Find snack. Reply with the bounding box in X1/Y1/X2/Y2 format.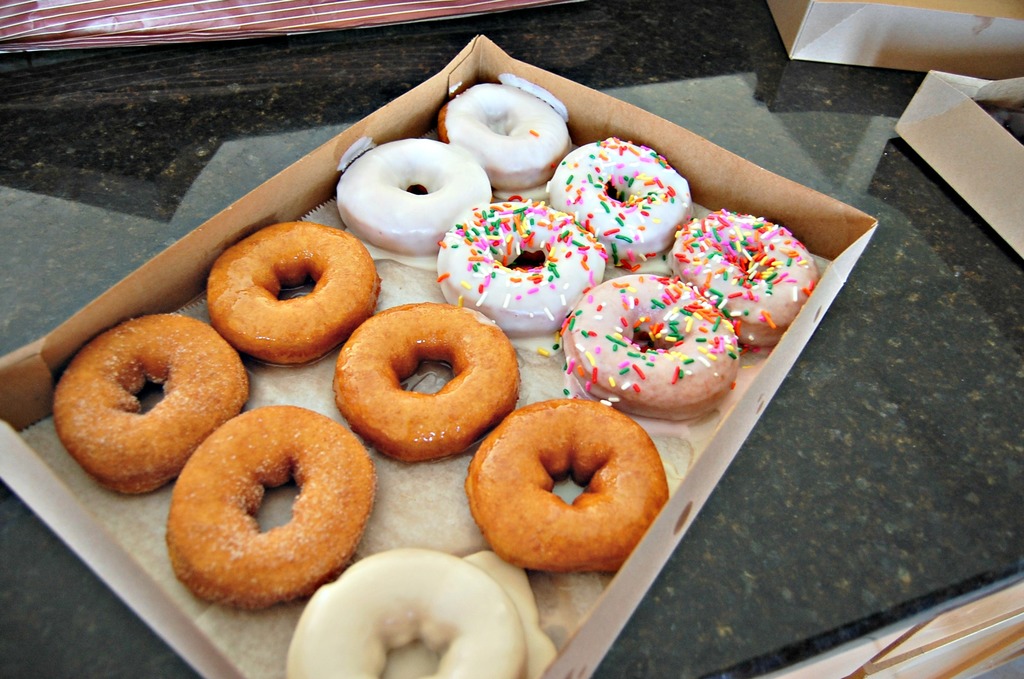
566/267/732/417.
